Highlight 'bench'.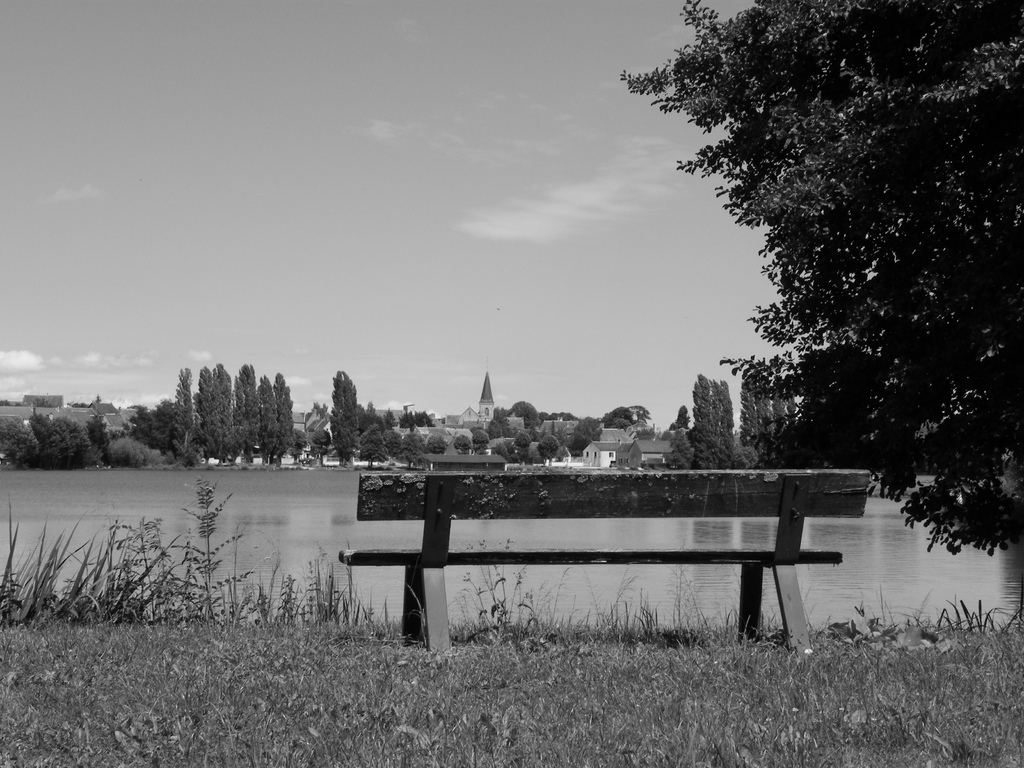
Highlighted region: [left=361, top=470, right=859, bottom=650].
